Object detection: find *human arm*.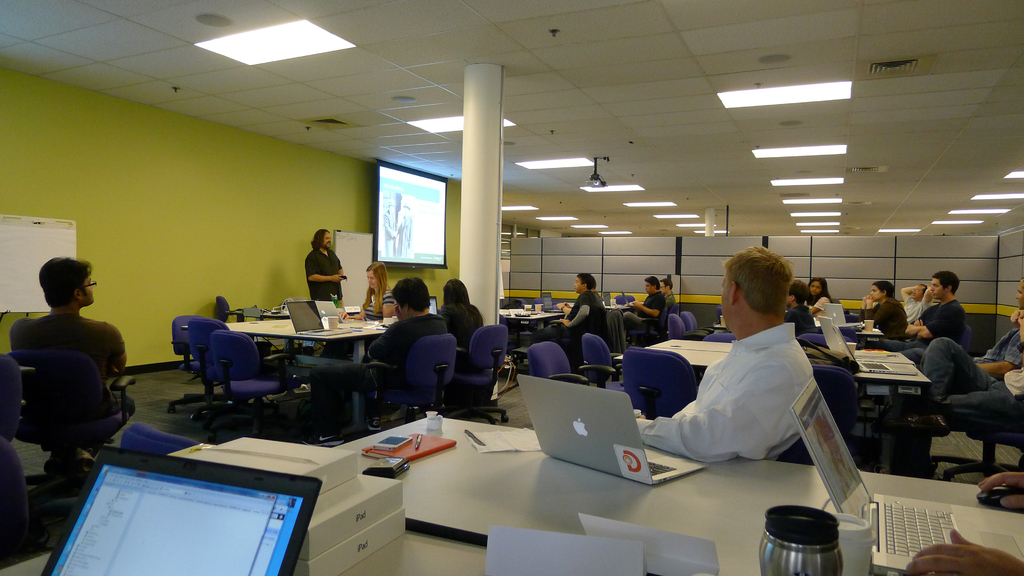
bbox=[612, 373, 765, 469].
